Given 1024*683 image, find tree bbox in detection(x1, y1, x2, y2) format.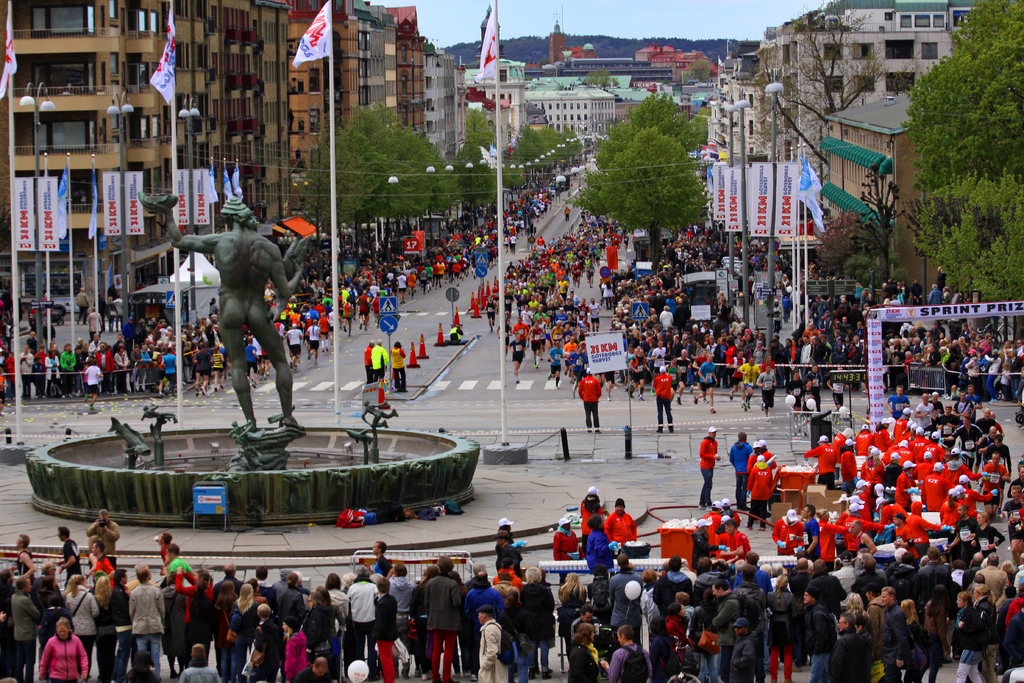
detection(457, 104, 495, 149).
